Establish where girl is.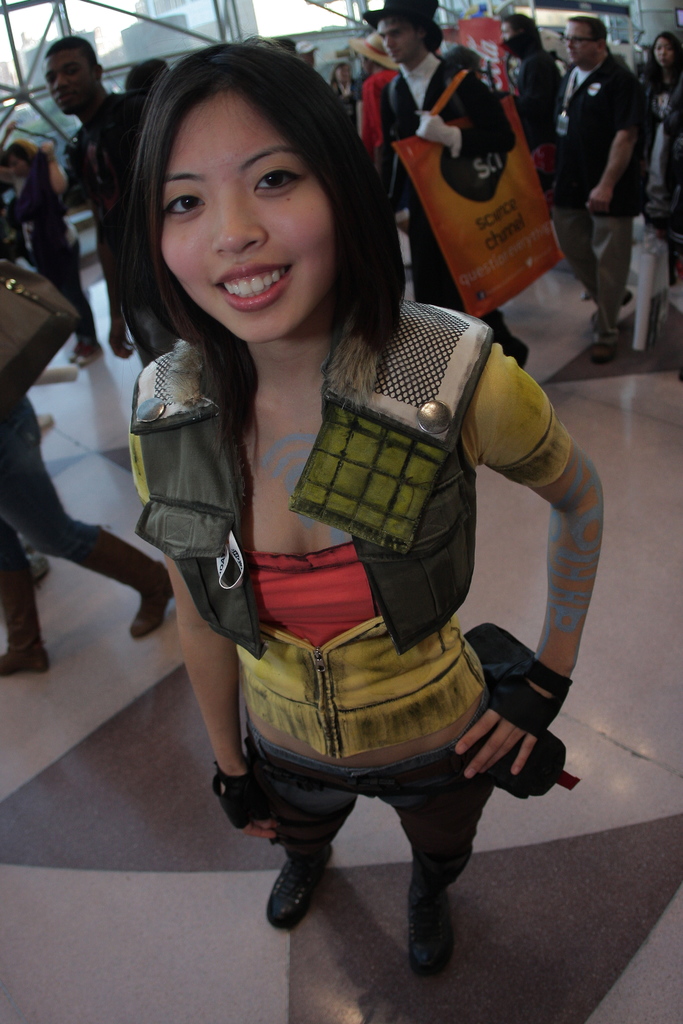
Established at 332, 63, 363, 118.
